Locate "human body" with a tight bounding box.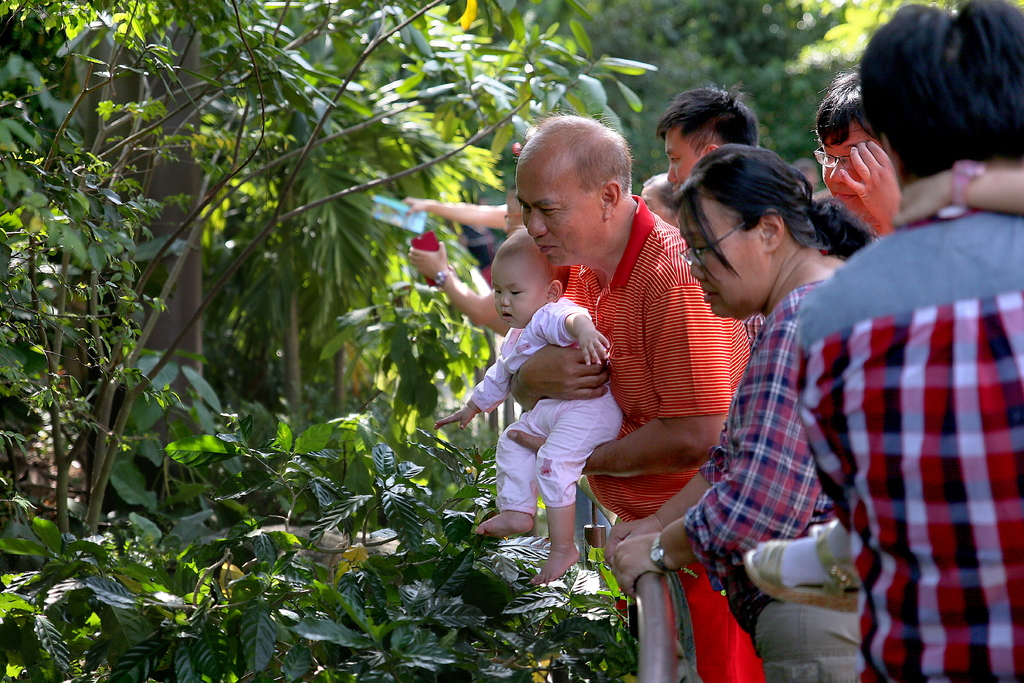
Rect(431, 294, 620, 588).
